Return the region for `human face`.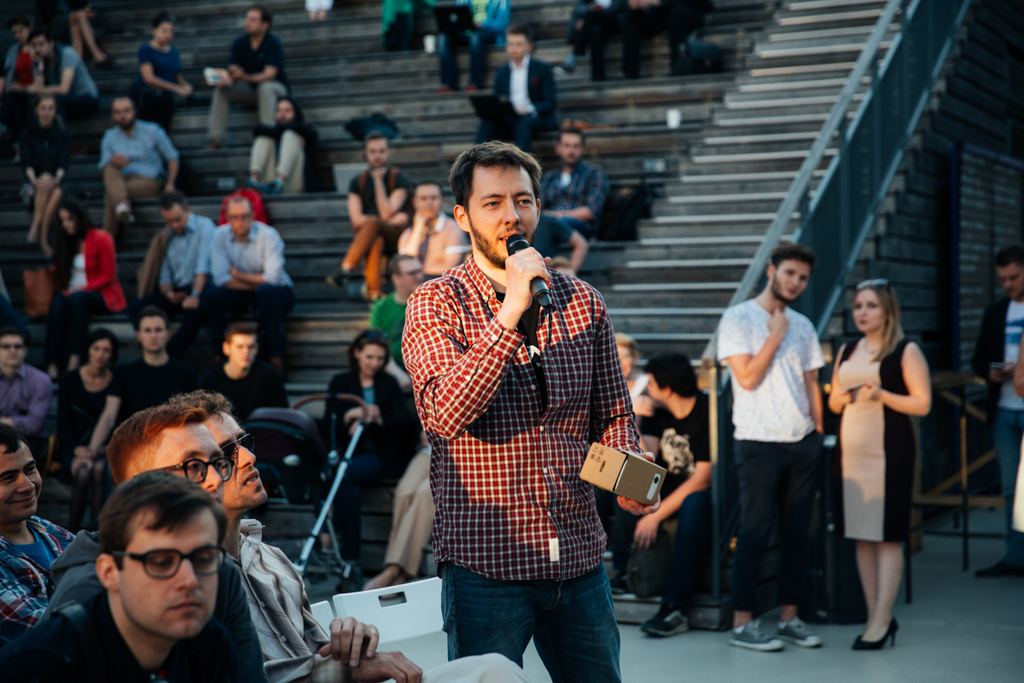
bbox=(774, 261, 812, 301).
